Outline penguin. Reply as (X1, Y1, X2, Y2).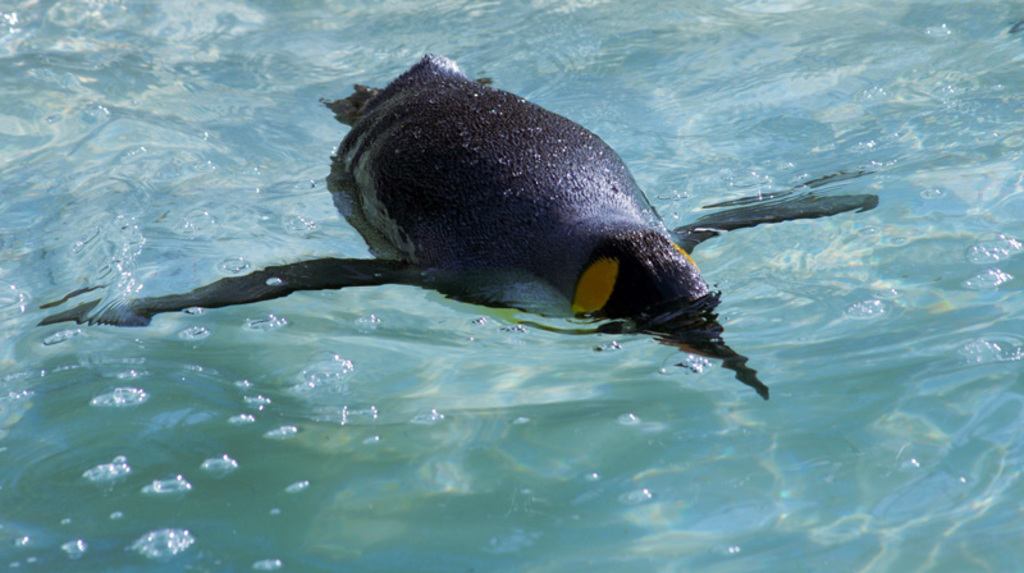
(60, 65, 764, 363).
